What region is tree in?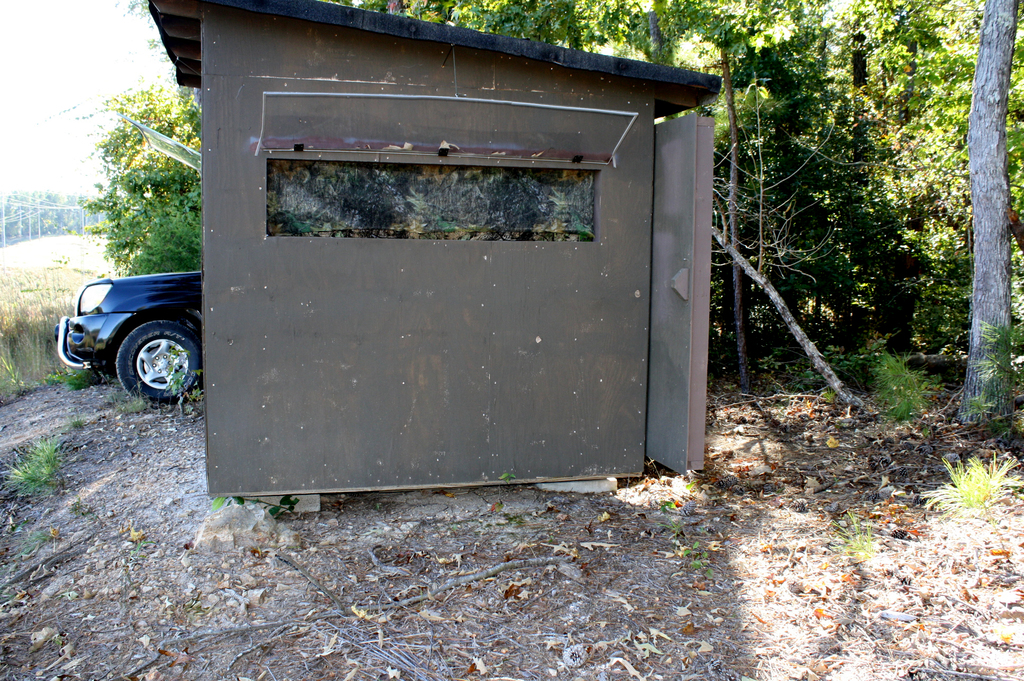
[77,74,200,328].
